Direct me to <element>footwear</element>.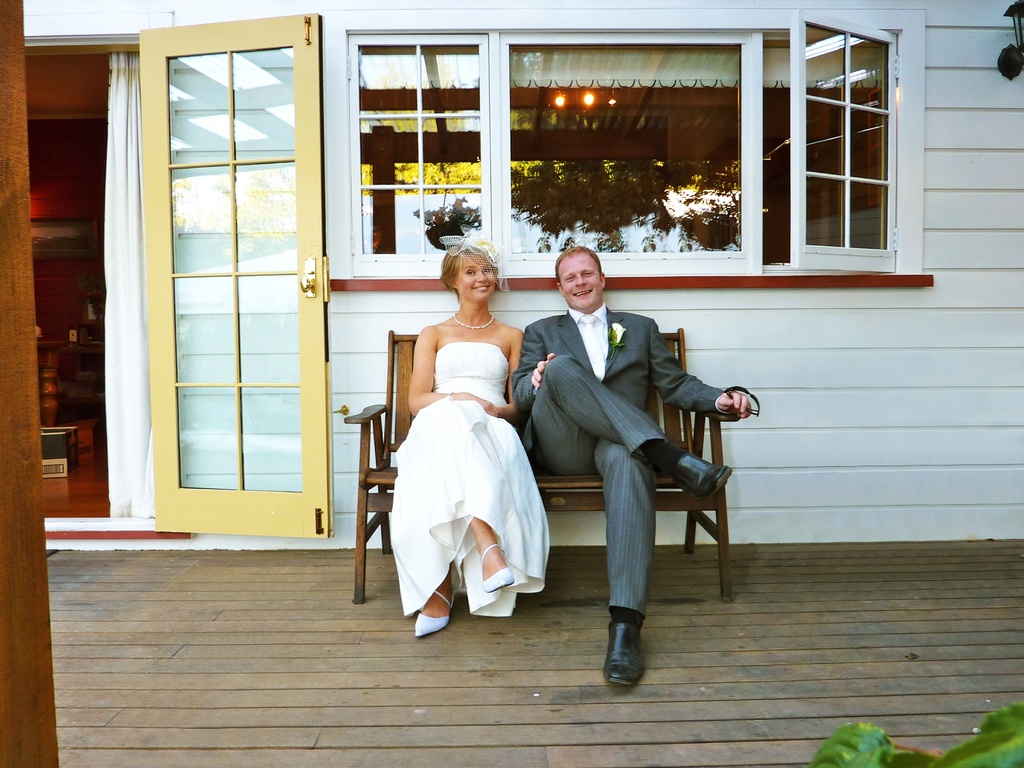
Direction: bbox=(413, 587, 456, 637).
